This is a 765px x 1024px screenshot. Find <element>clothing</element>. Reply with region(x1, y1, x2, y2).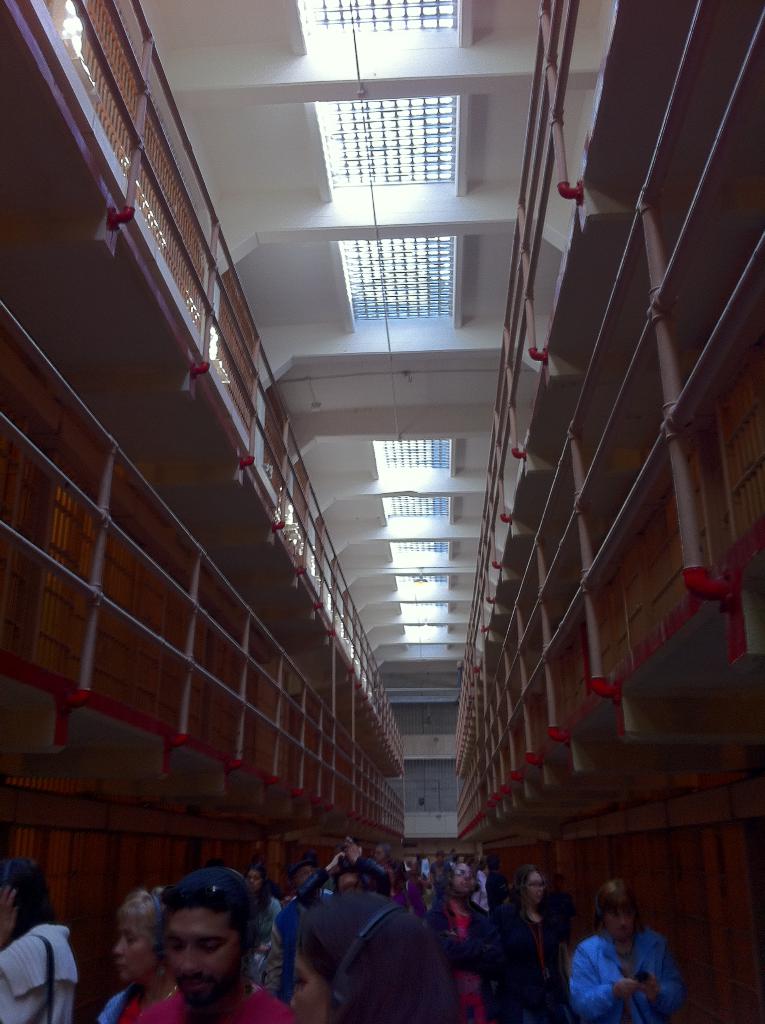
region(571, 927, 695, 1015).
